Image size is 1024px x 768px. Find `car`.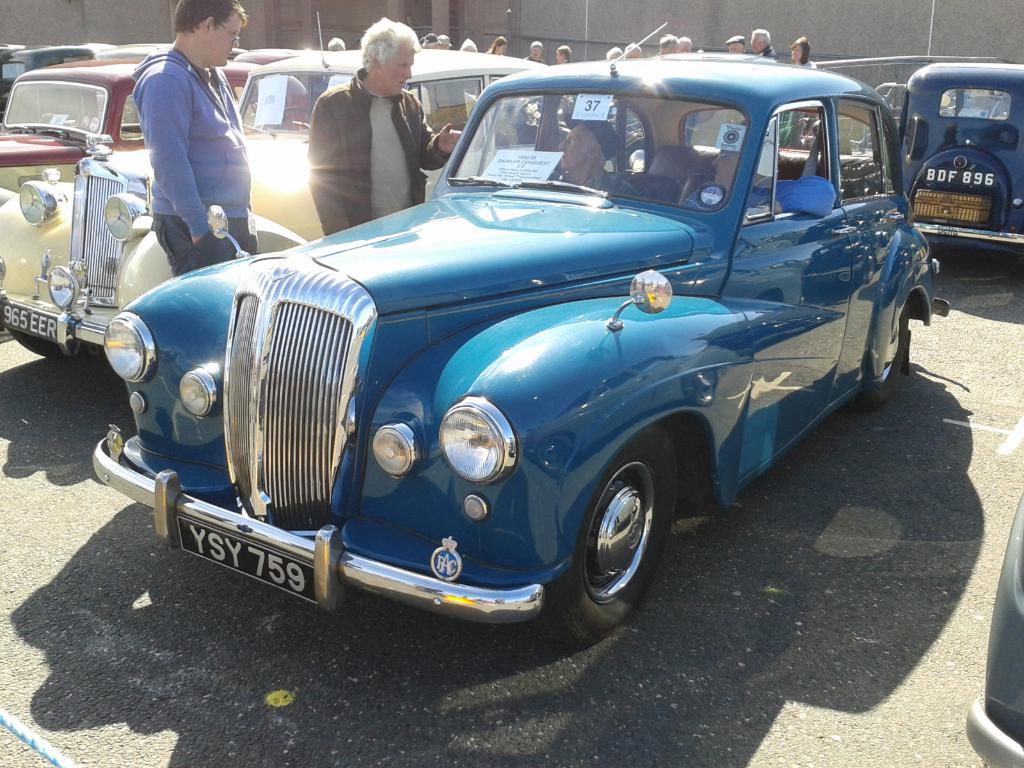
[0,15,545,360].
